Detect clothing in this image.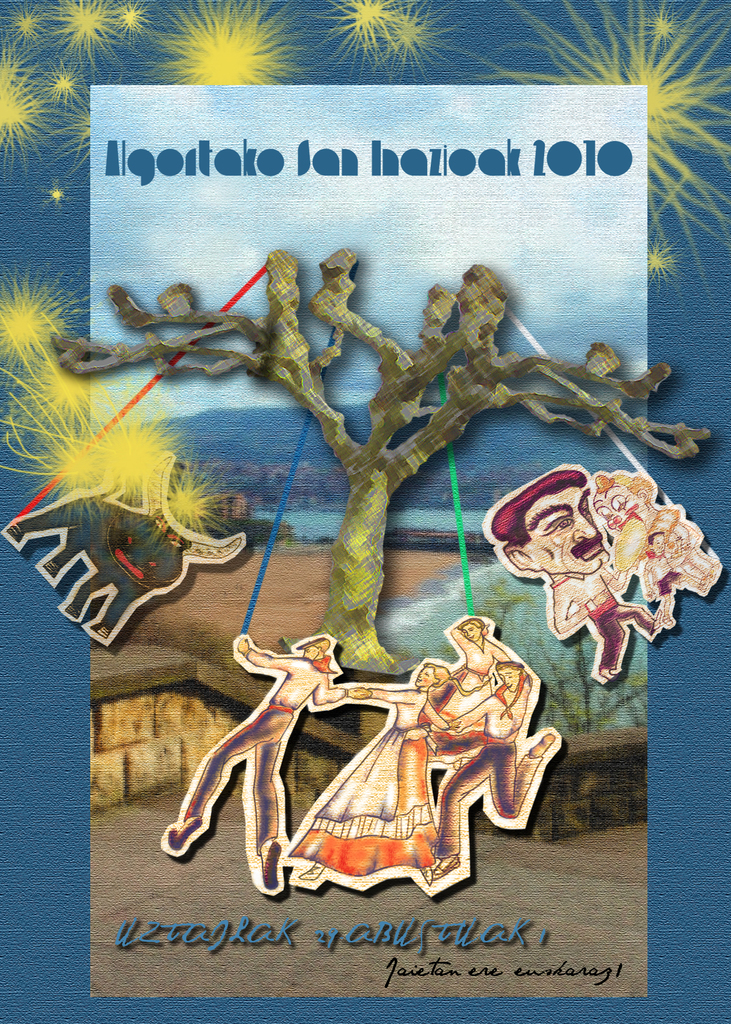
Detection: [292,687,438,876].
